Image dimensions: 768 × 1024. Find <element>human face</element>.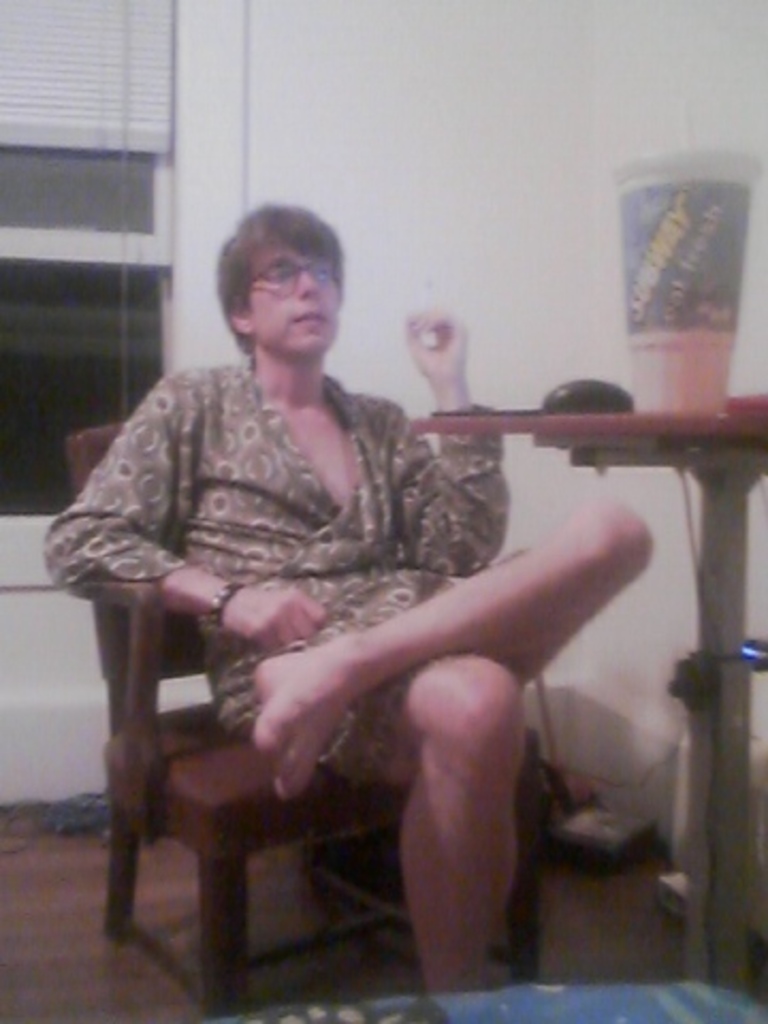
250 245 341 371.
